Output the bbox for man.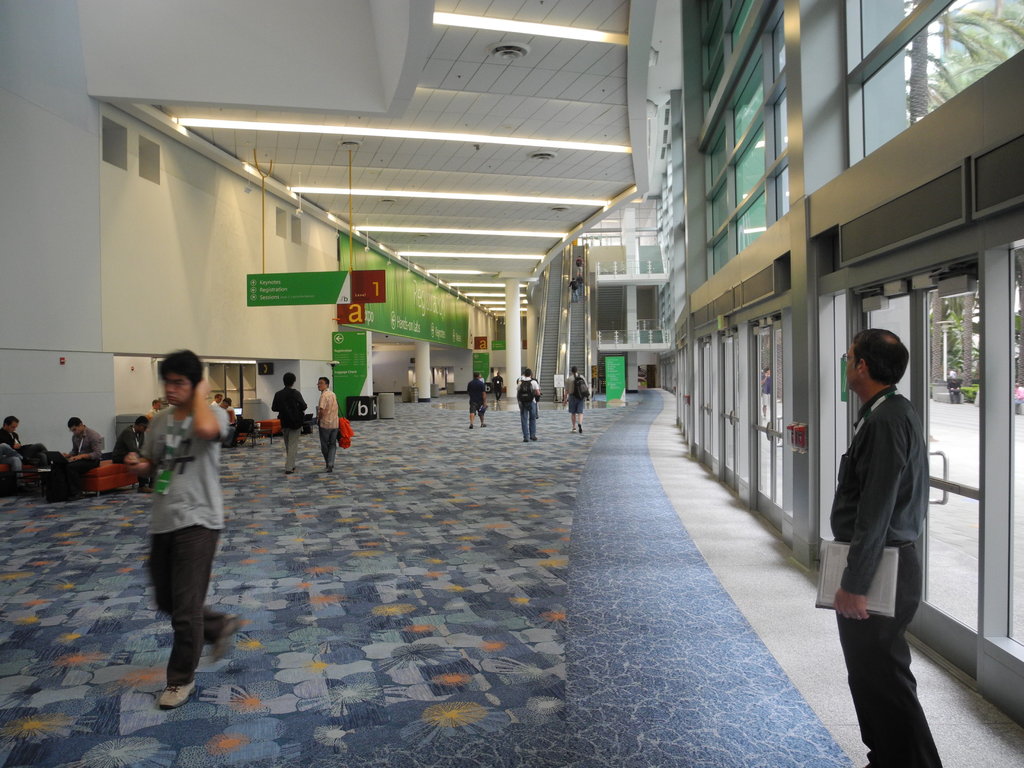
{"left": 0, "top": 417, "right": 31, "bottom": 502}.
